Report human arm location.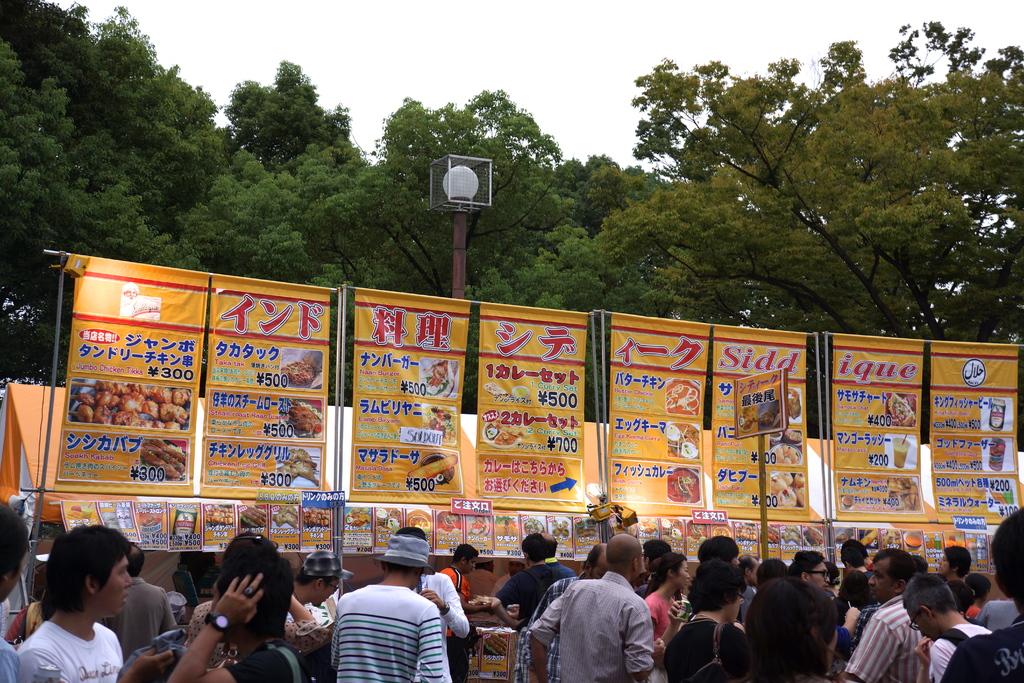
Report: {"left": 624, "top": 604, "right": 656, "bottom": 682}.
